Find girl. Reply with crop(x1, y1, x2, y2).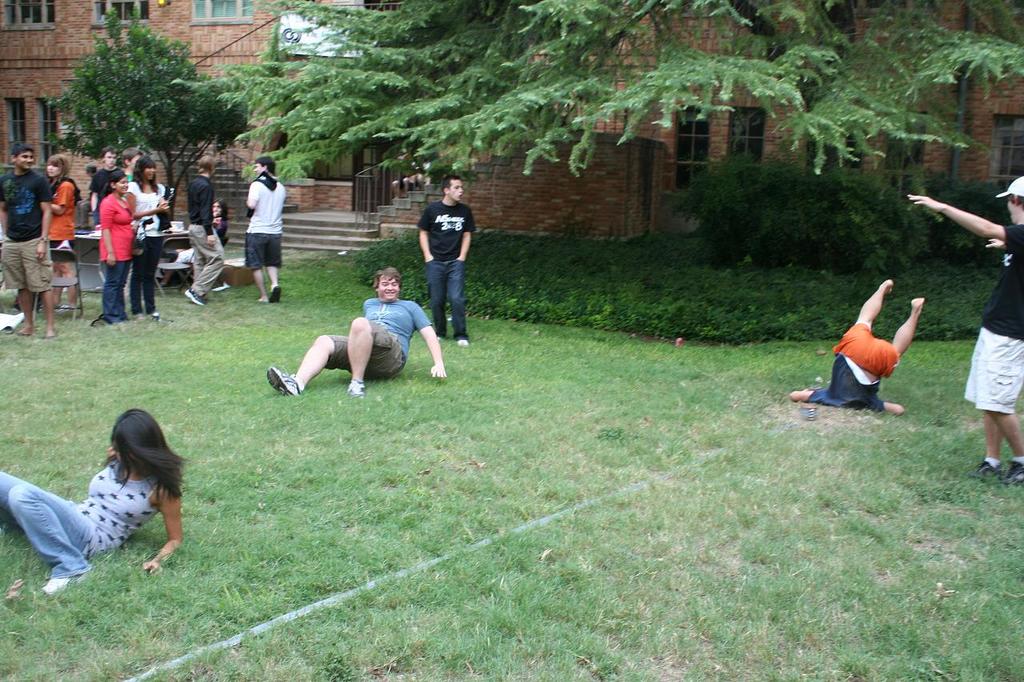
crop(42, 151, 78, 308).
